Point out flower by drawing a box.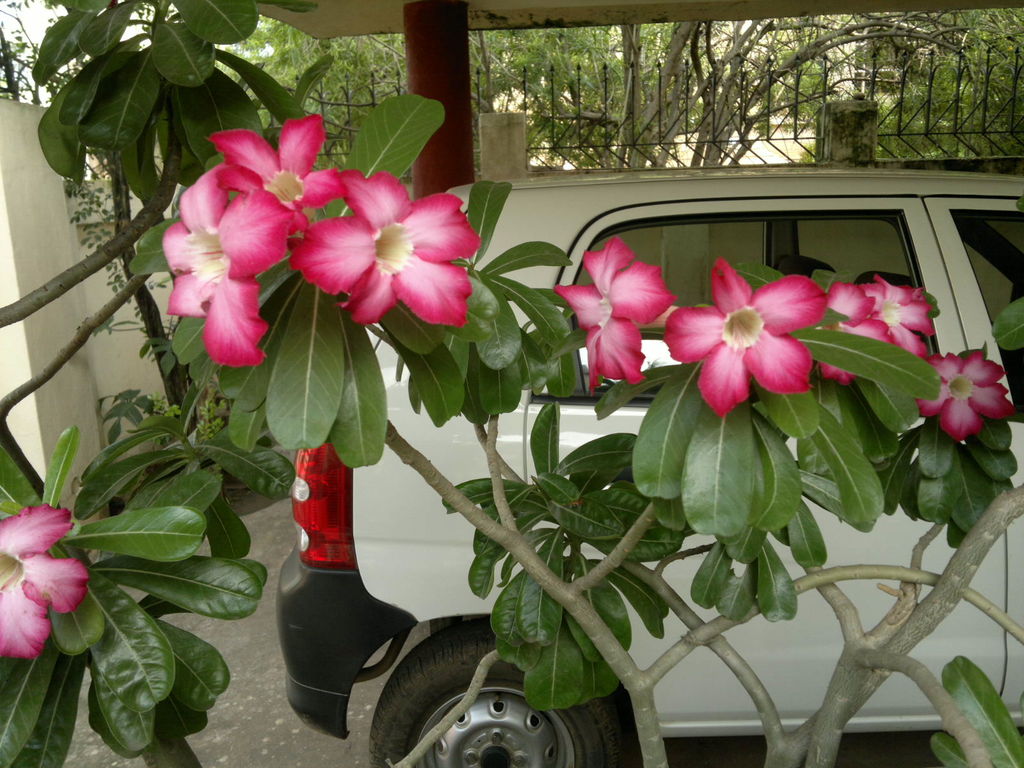
select_region(672, 267, 846, 429).
